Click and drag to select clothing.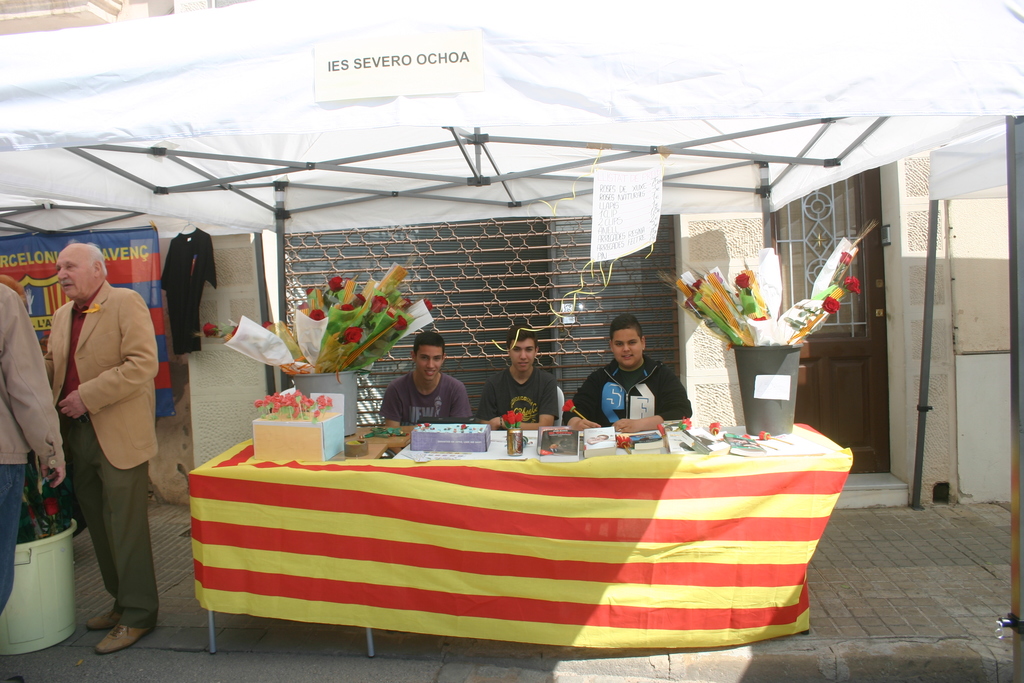
Selection: rect(570, 356, 701, 422).
